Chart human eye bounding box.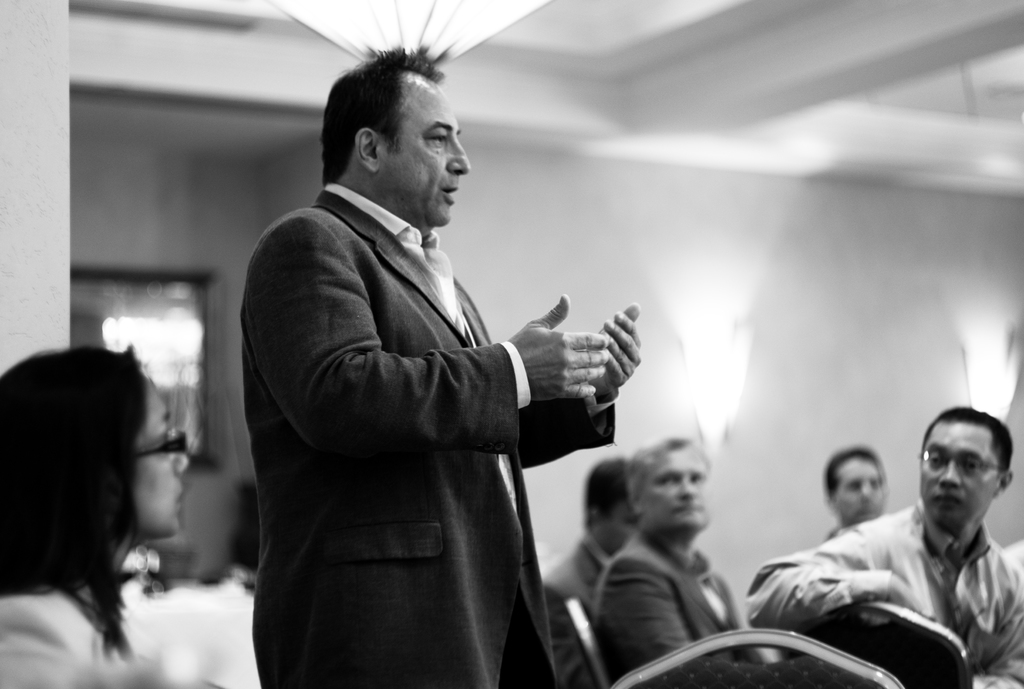
Charted: locate(428, 131, 451, 142).
